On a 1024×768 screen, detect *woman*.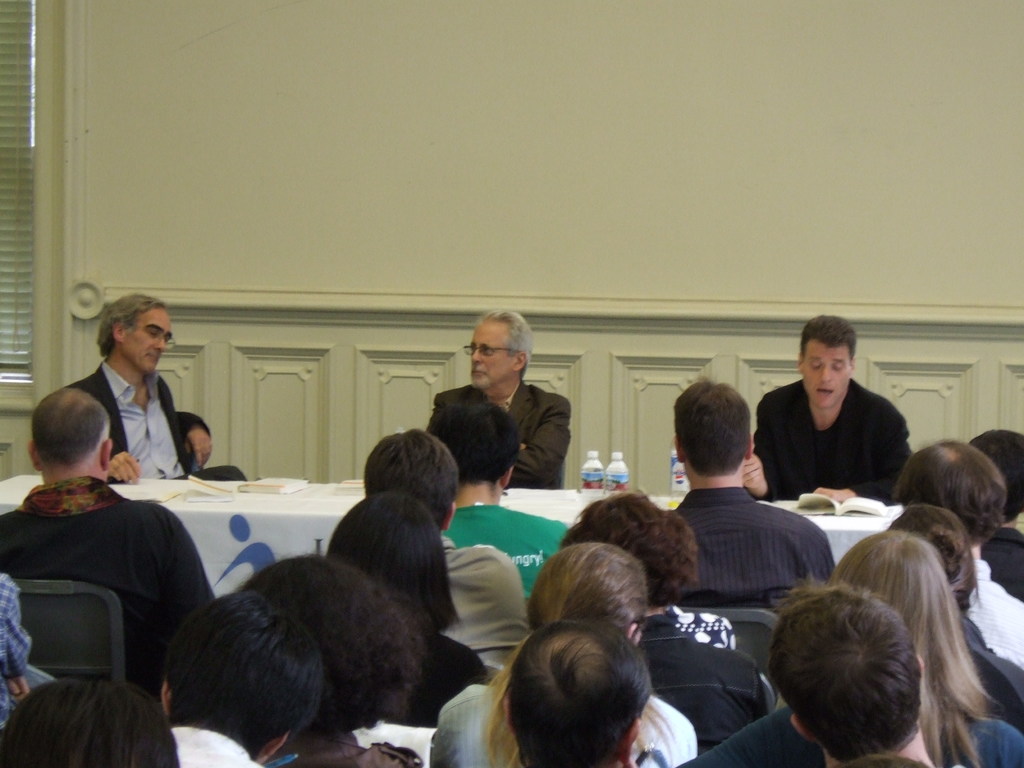
(x1=558, y1=492, x2=771, y2=756).
